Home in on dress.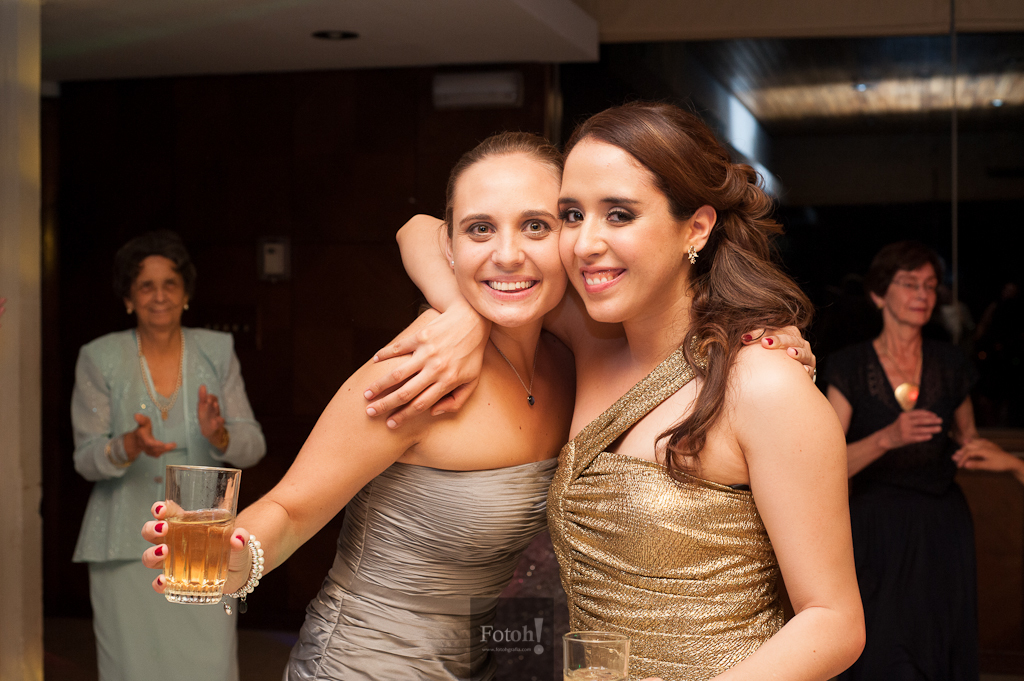
Homed in at bbox=(819, 331, 970, 680).
